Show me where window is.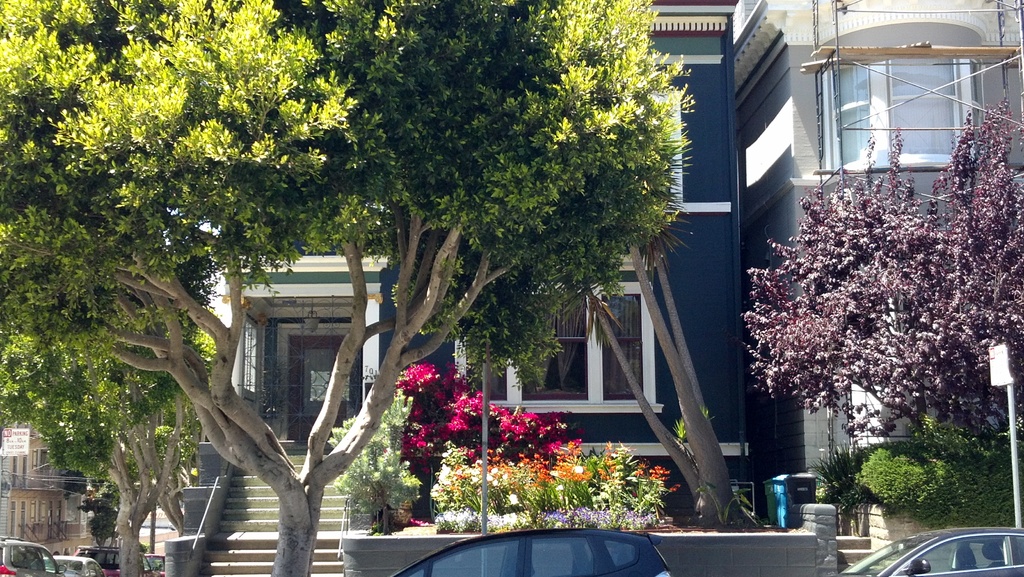
window is at pyautogui.locateOnScreen(971, 58, 981, 149).
